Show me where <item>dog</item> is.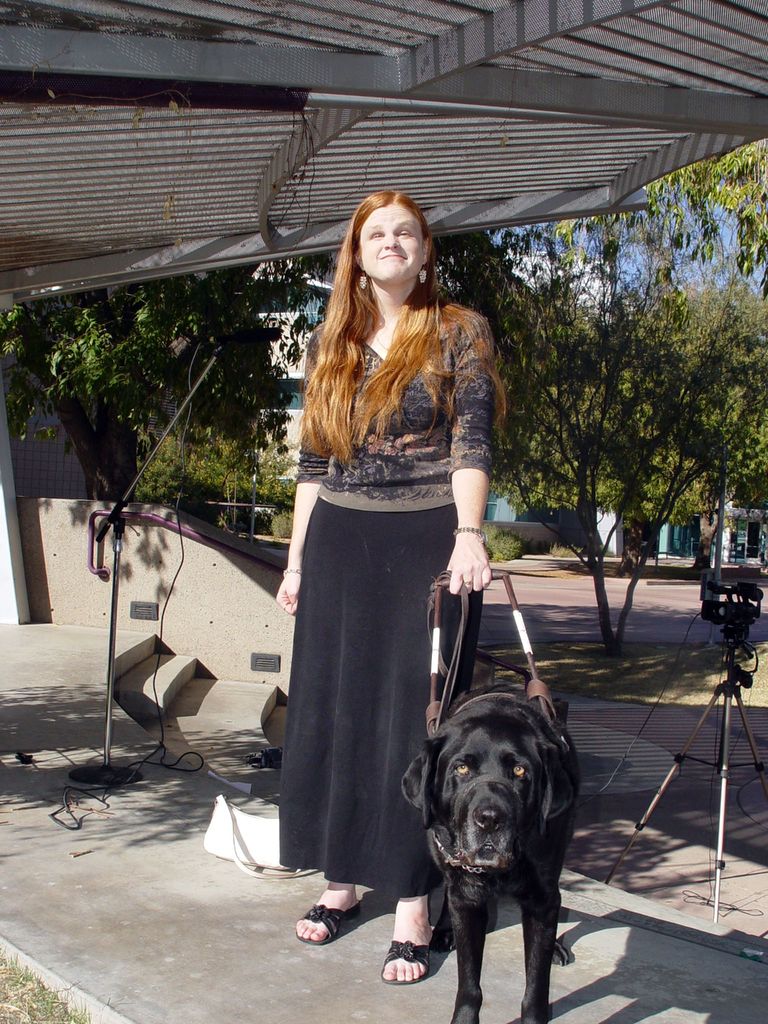
<item>dog</item> is at {"left": 401, "top": 683, "right": 579, "bottom": 1023}.
